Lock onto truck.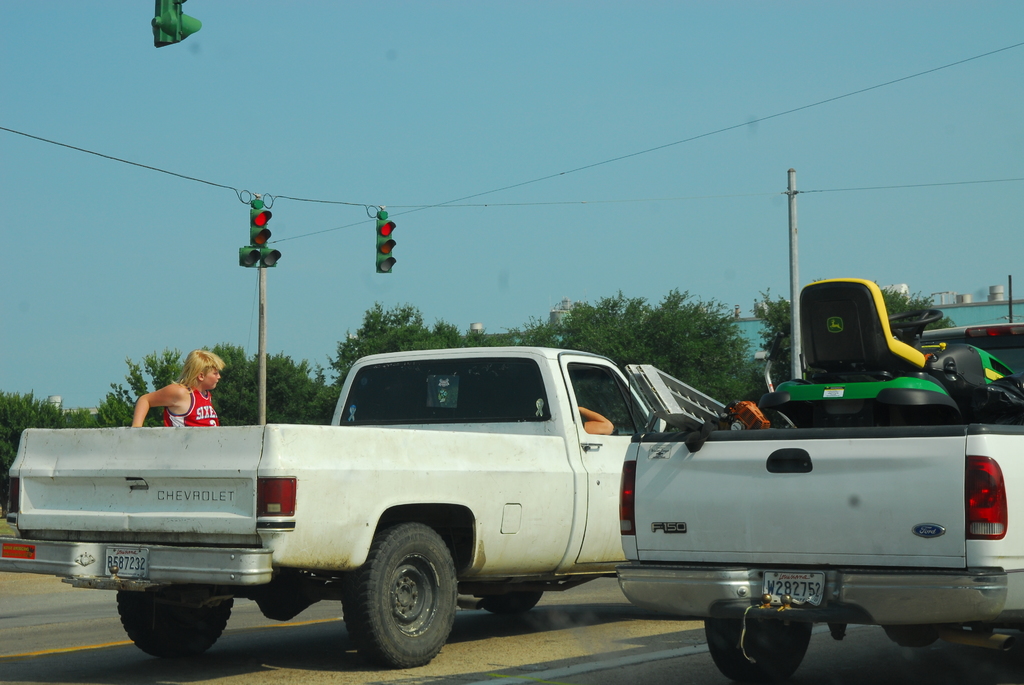
Locked: 607:271:1023:684.
